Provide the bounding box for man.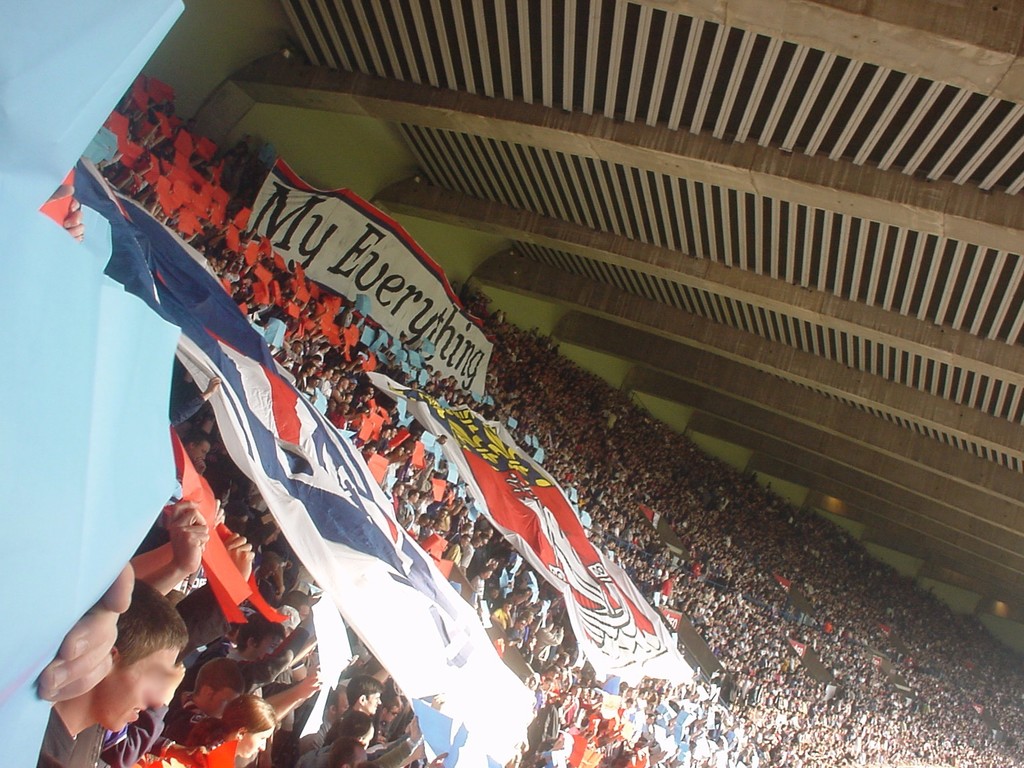
[x1=222, y1=611, x2=317, y2=767].
